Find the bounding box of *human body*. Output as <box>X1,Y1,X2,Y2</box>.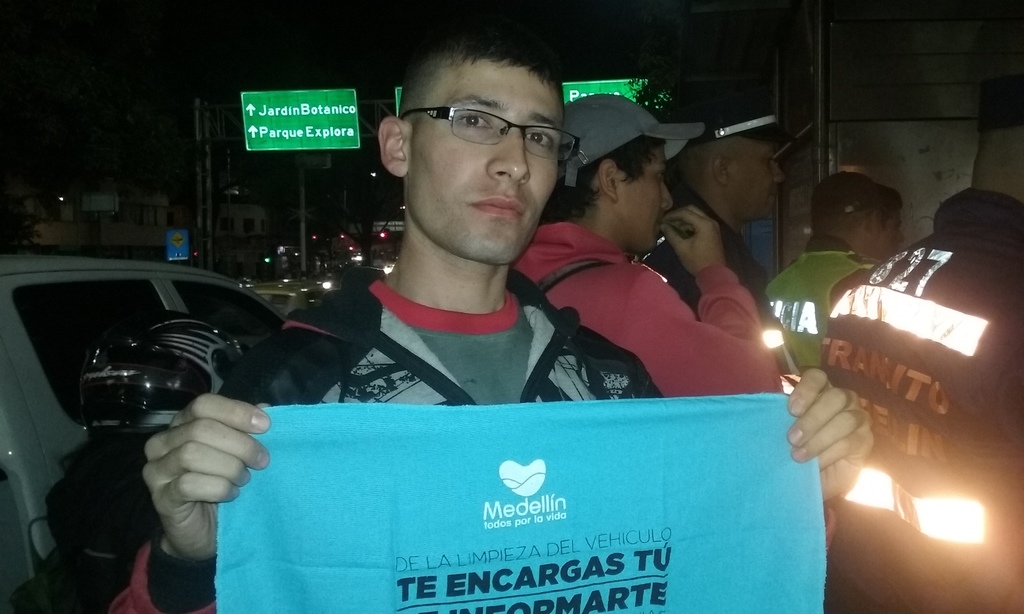
<box>145,35,875,613</box>.
